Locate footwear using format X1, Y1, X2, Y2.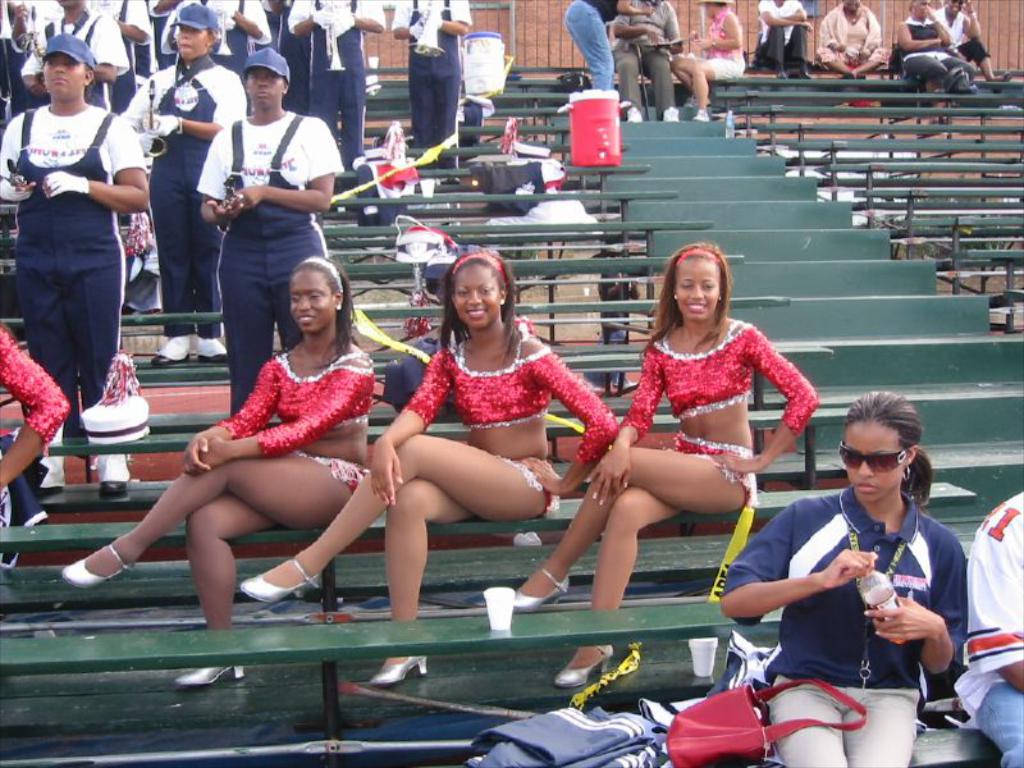
691, 105, 710, 125.
